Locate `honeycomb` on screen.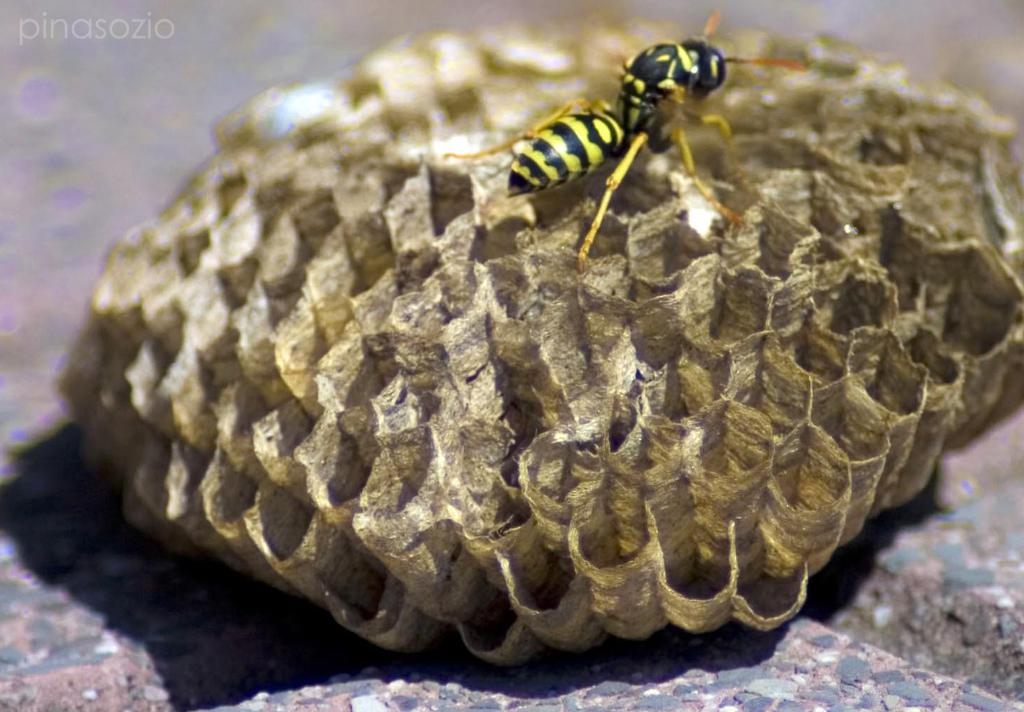
On screen at {"x1": 38, "y1": 5, "x2": 1023, "y2": 643}.
